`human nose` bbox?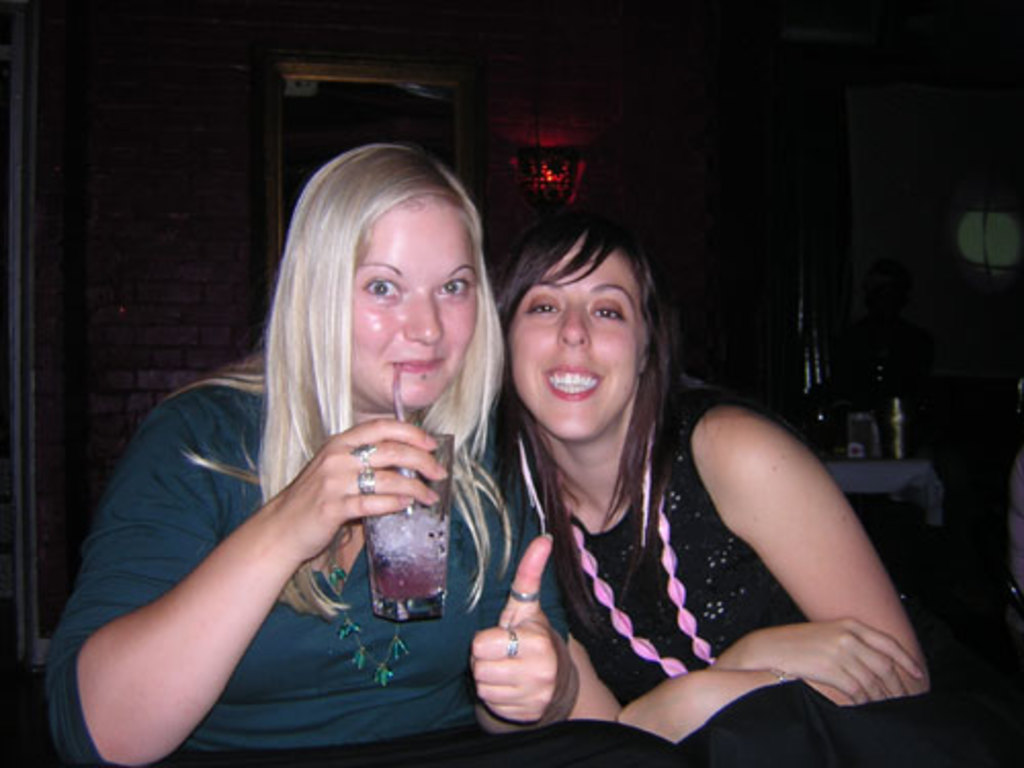
x1=401, y1=291, x2=446, y2=346
